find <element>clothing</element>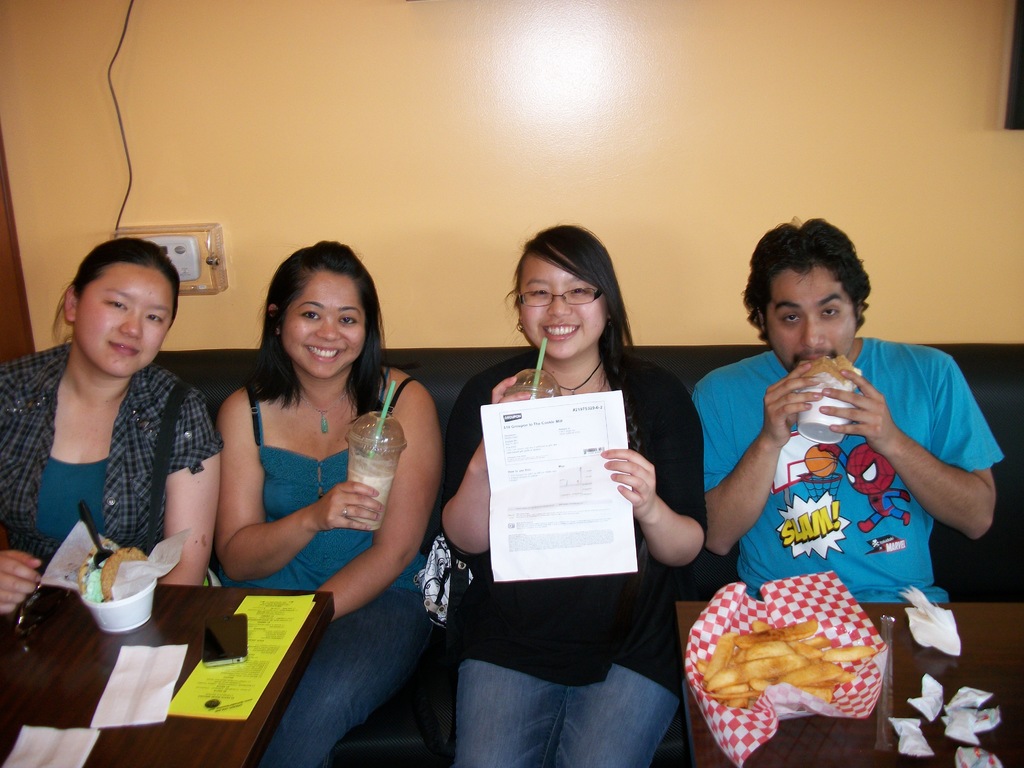
[237, 367, 410, 767]
